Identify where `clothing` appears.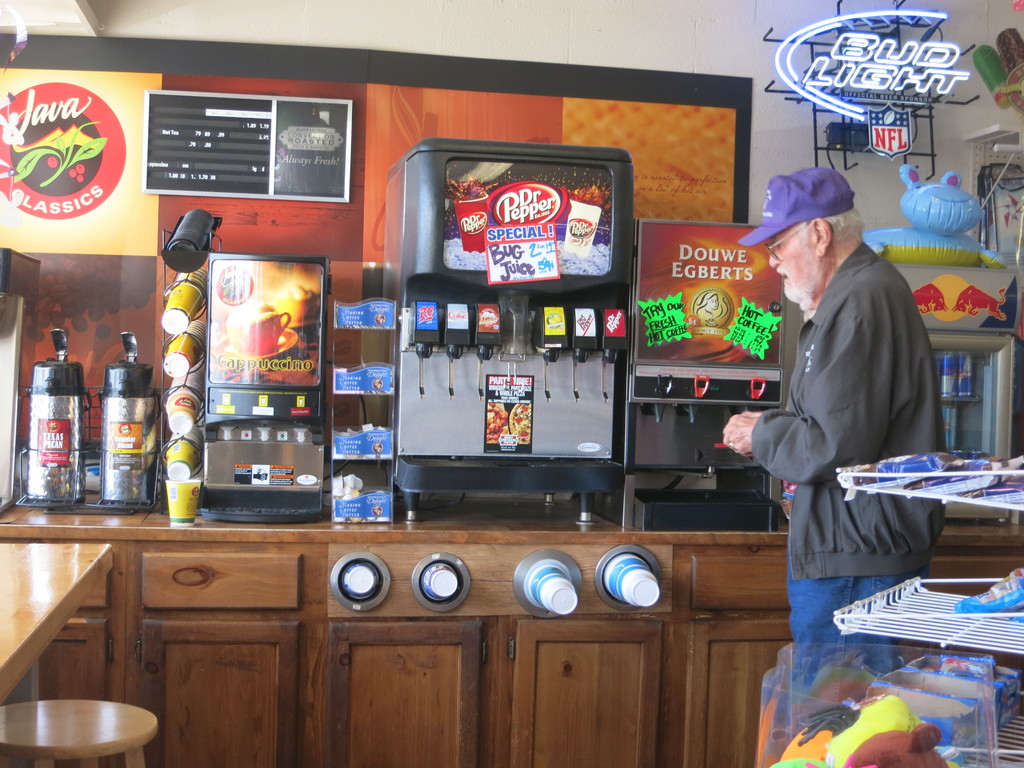
Appears at 757,206,956,652.
